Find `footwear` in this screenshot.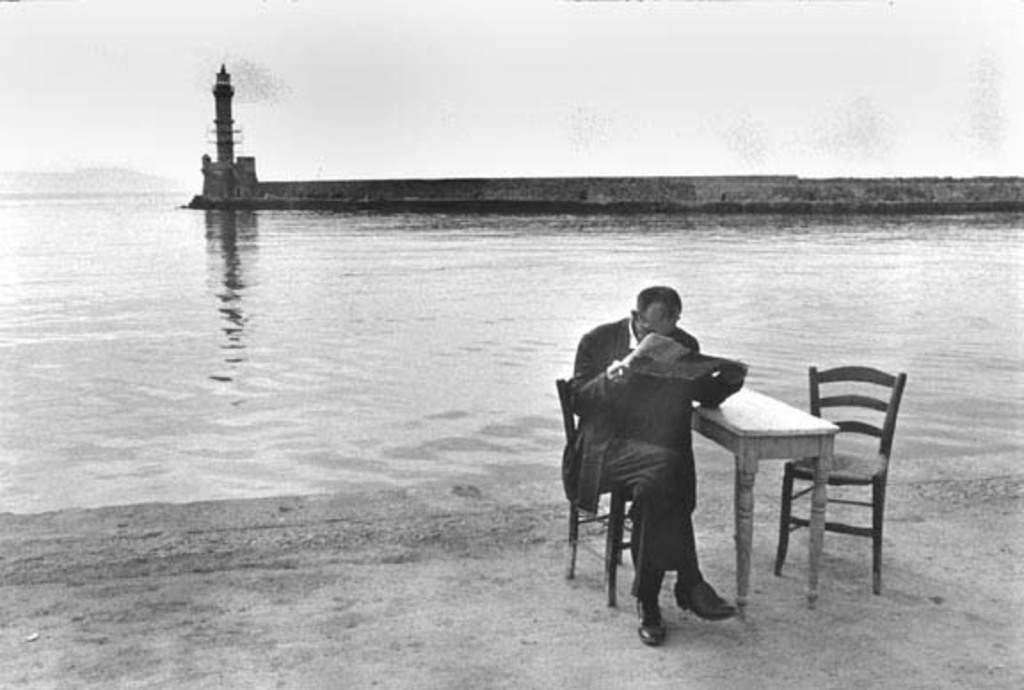
The bounding box for `footwear` is <box>674,574,736,621</box>.
